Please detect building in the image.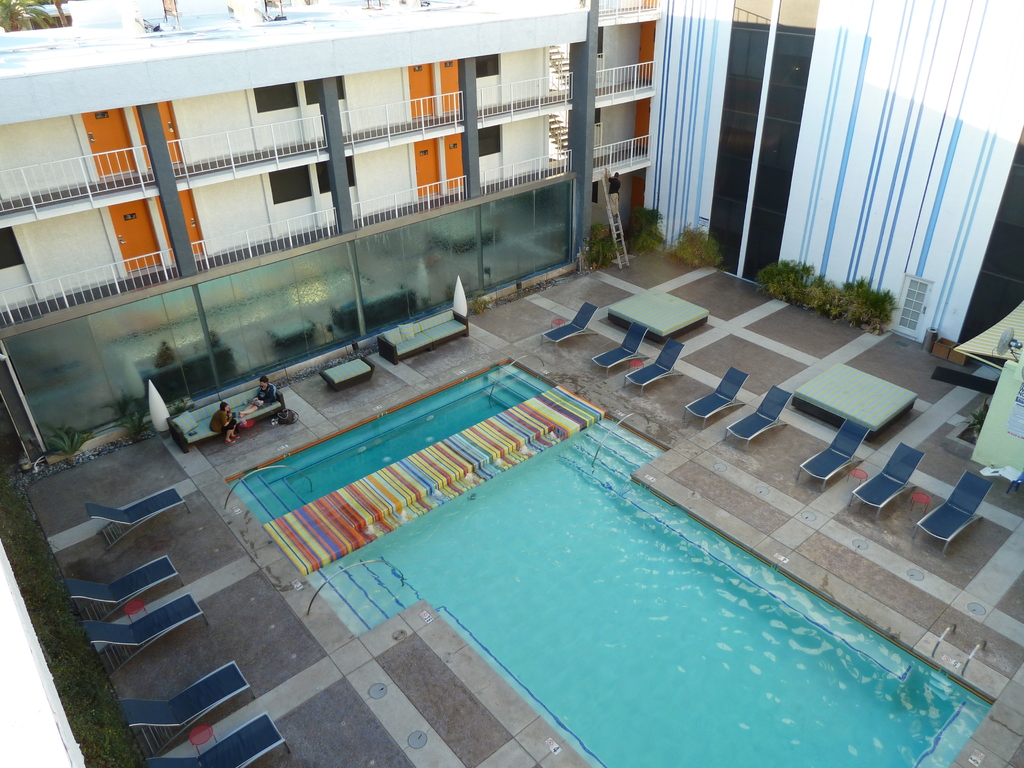
locate(0, 0, 659, 457).
